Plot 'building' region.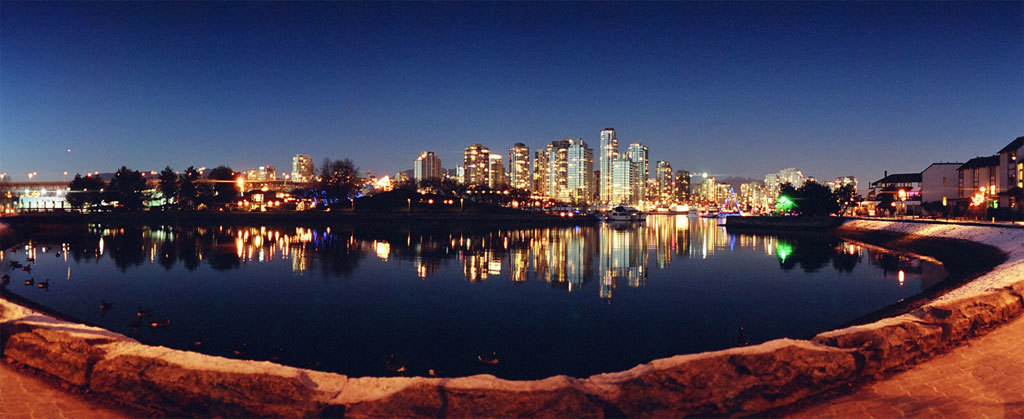
Plotted at bbox=(291, 148, 313, 182).
